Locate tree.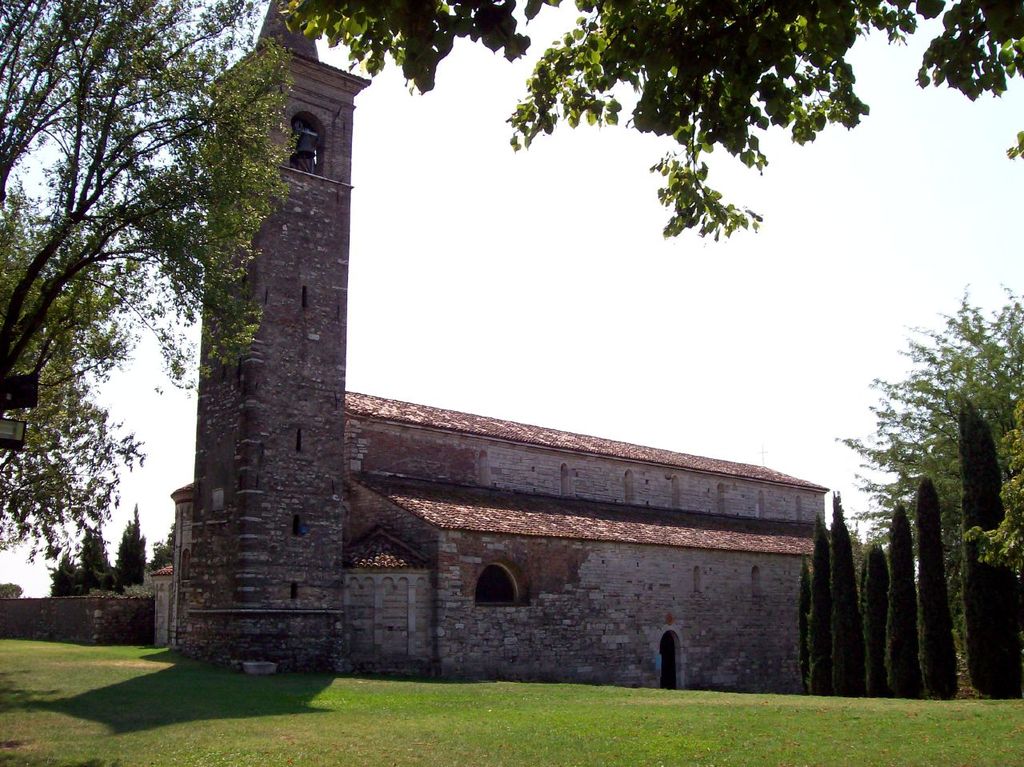
Bounding box: (823, 495, 862, 693).
